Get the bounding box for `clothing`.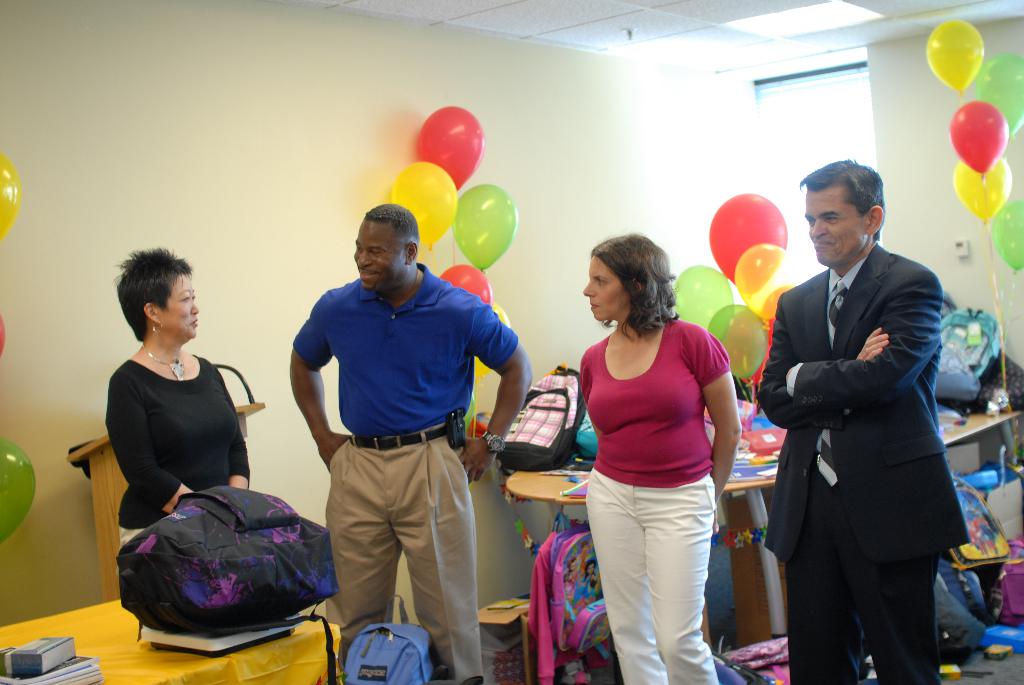
(104,348,253,548).
